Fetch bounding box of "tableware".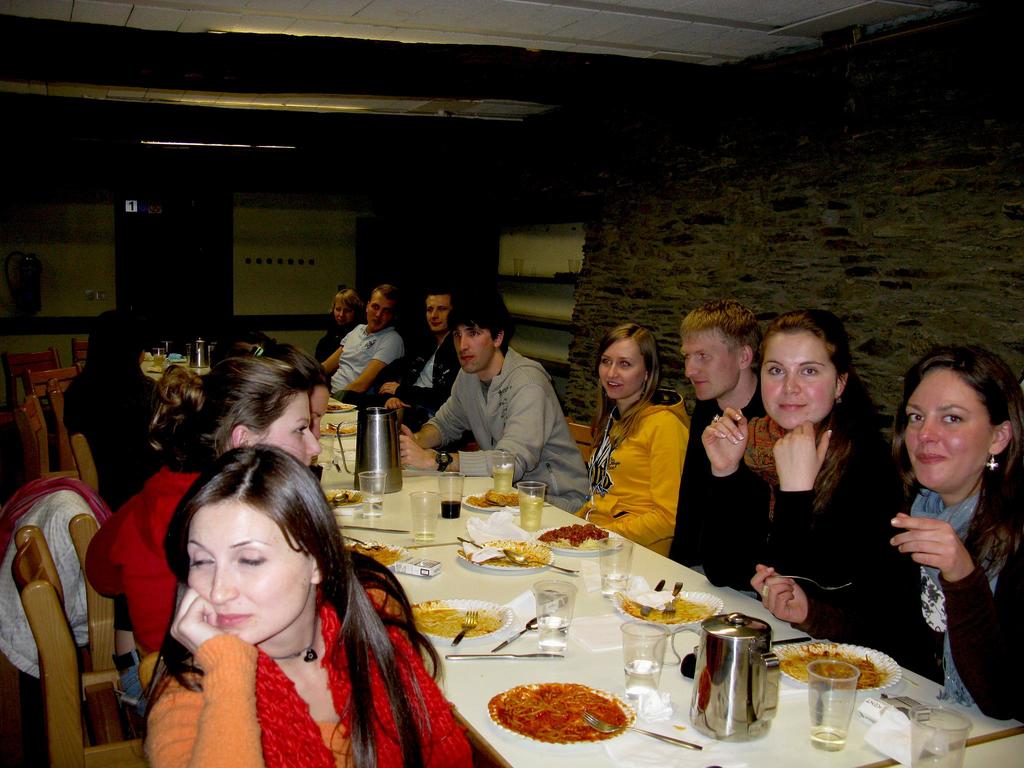
Bbox: box(333, 491, 360, 511).
